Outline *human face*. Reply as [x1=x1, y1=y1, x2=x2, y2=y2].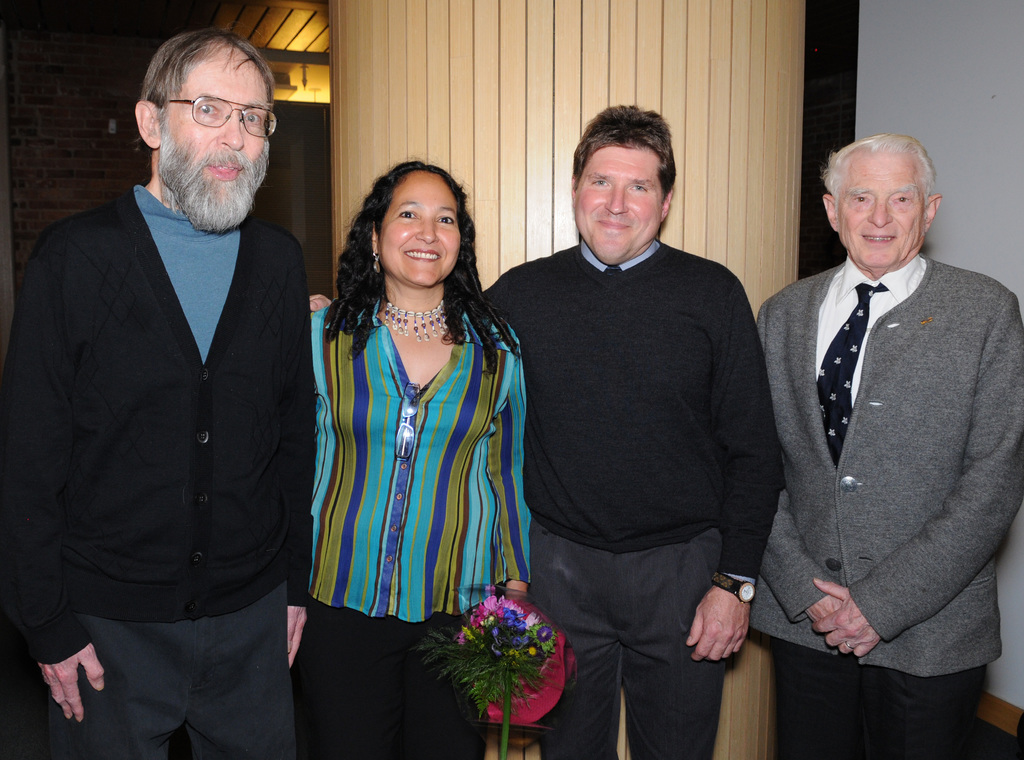
[x1=381, y1=178, x2=466, y2=287].
